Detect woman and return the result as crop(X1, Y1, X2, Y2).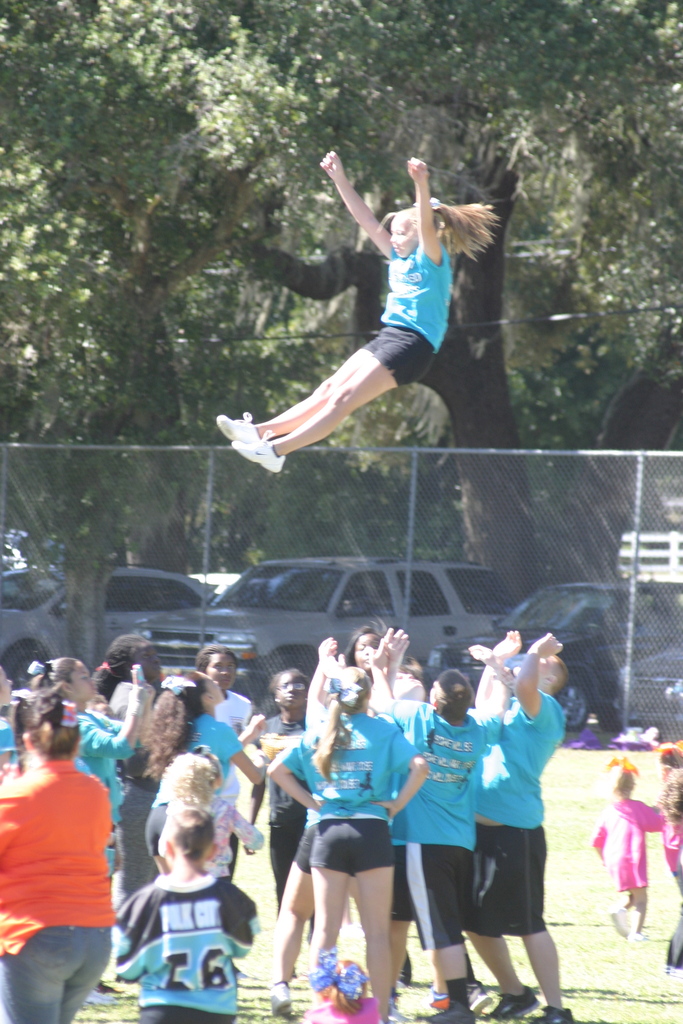
crop(141, 669, 271, 889).
